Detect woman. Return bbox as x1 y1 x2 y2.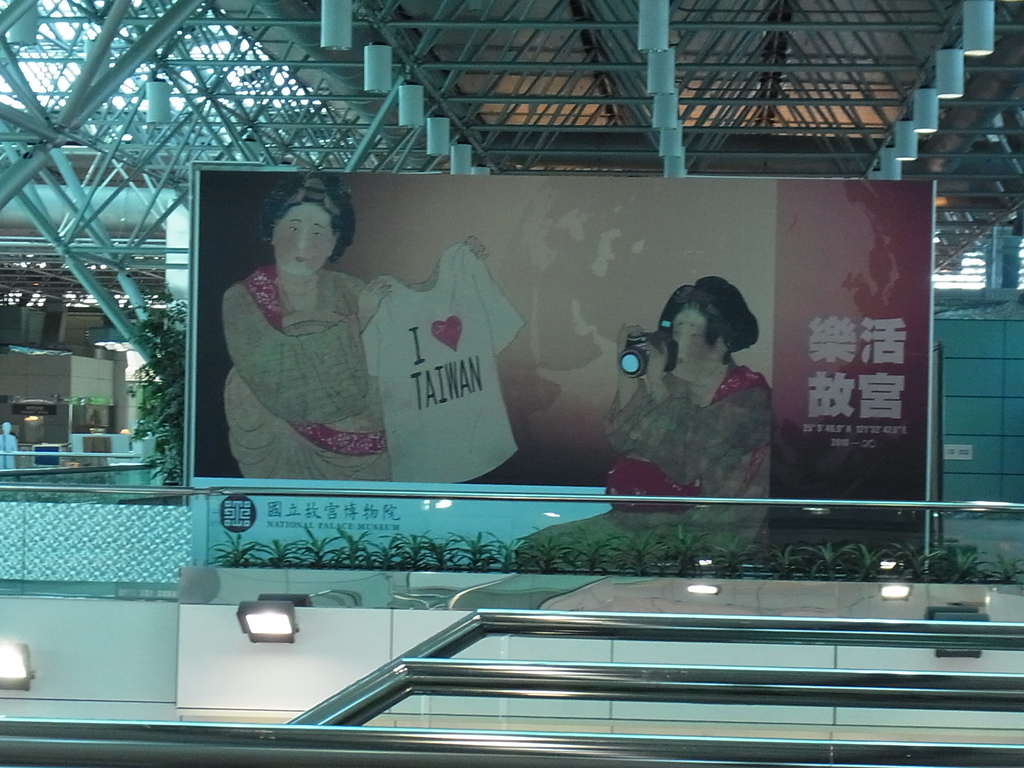
222 173 490 482.
